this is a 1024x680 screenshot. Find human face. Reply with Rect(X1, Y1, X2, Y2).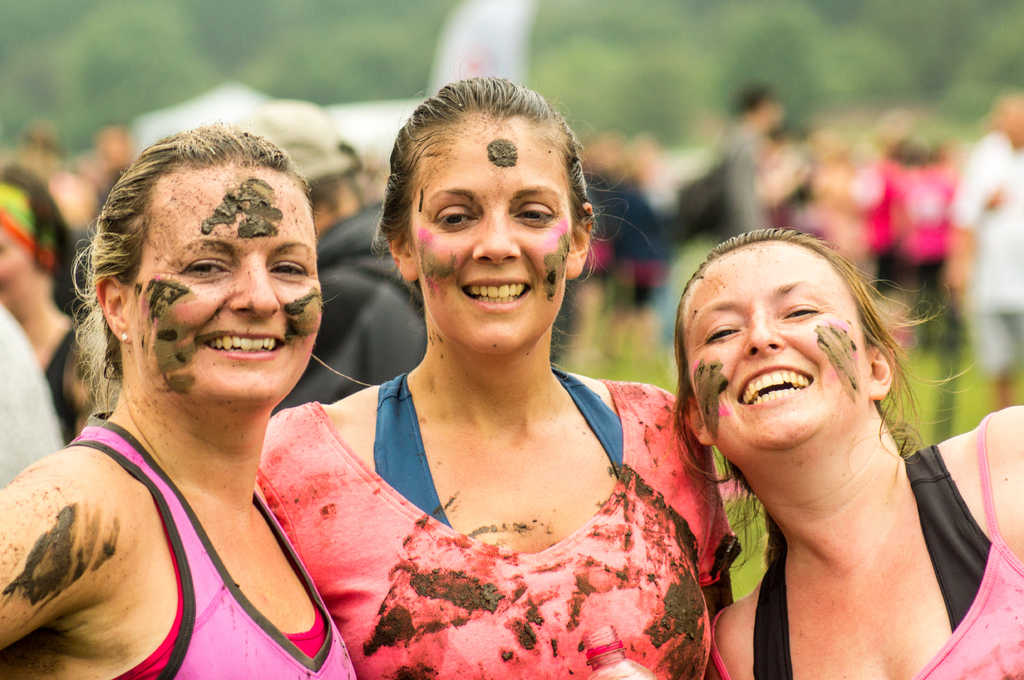
Rect(689, 244, 870, 457).
